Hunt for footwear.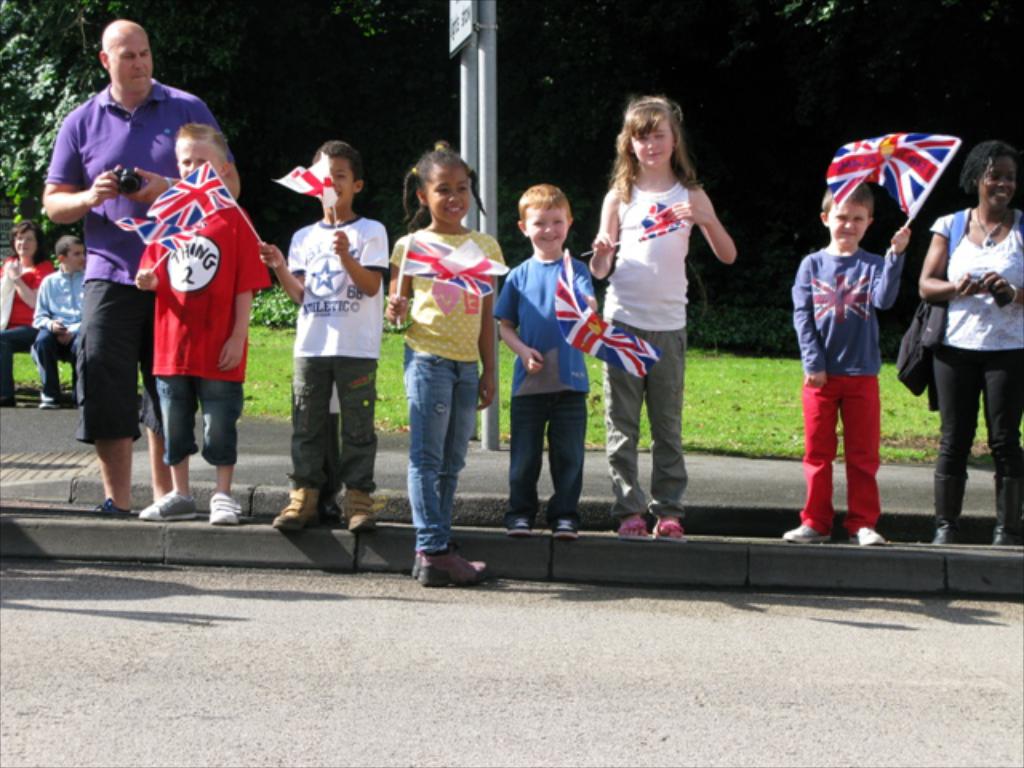
Hunted down at box=[618, 514, 646, 544].
